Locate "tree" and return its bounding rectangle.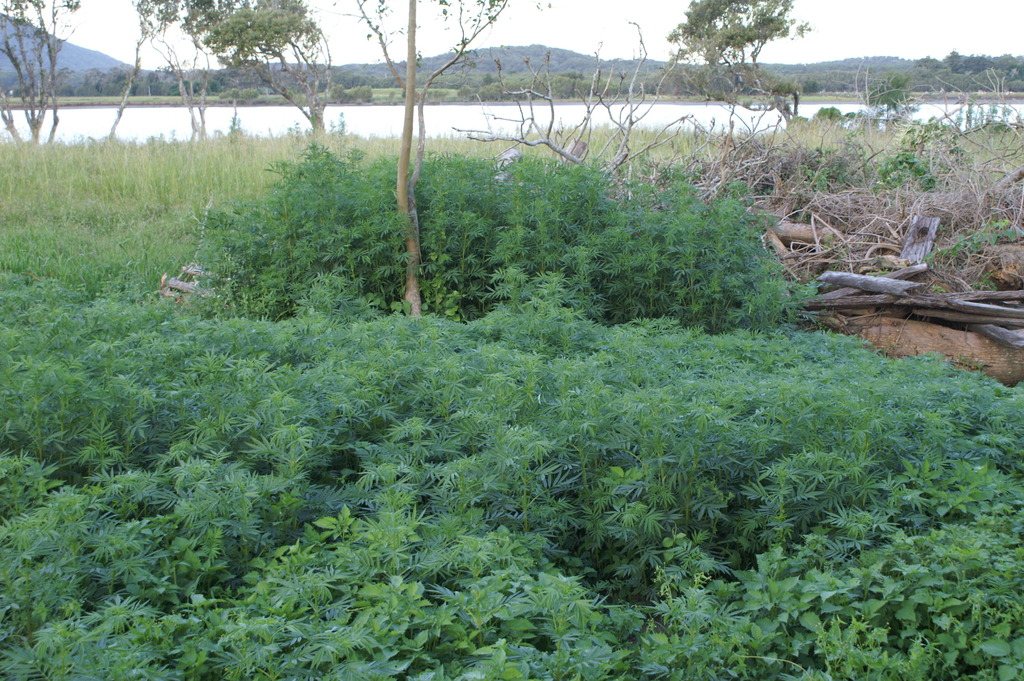
x1=305 y1=0 x2=511 y2=317.
